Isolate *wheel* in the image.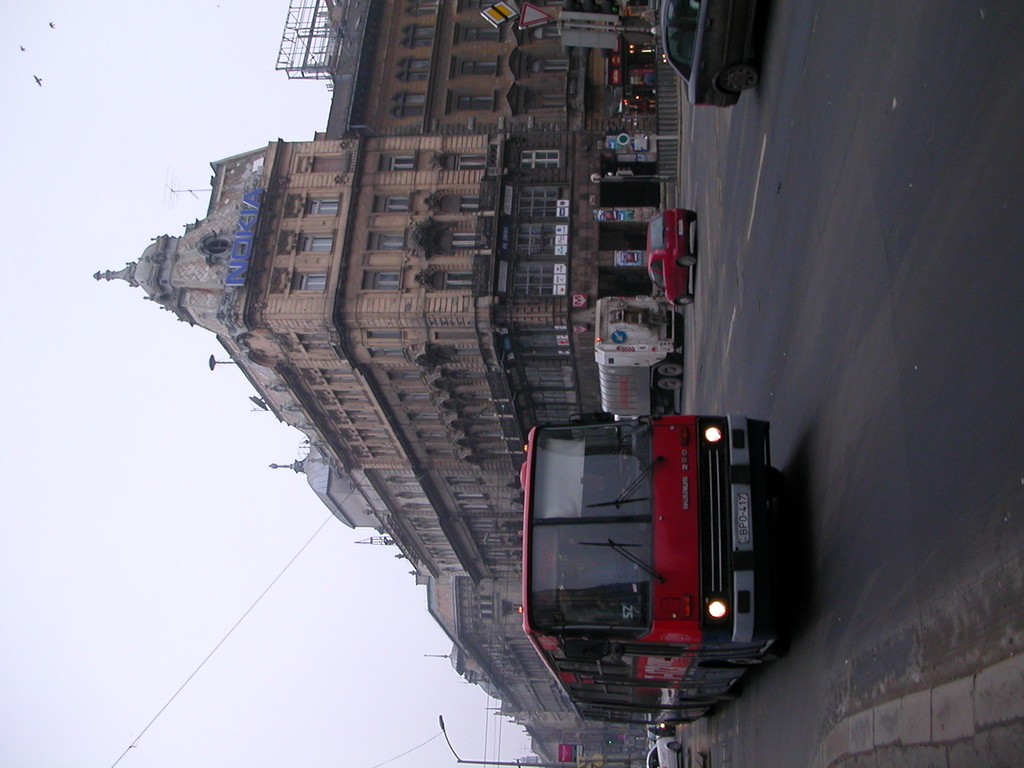
Isolated region: [left=691, top=691, right=738, bottom=698].
